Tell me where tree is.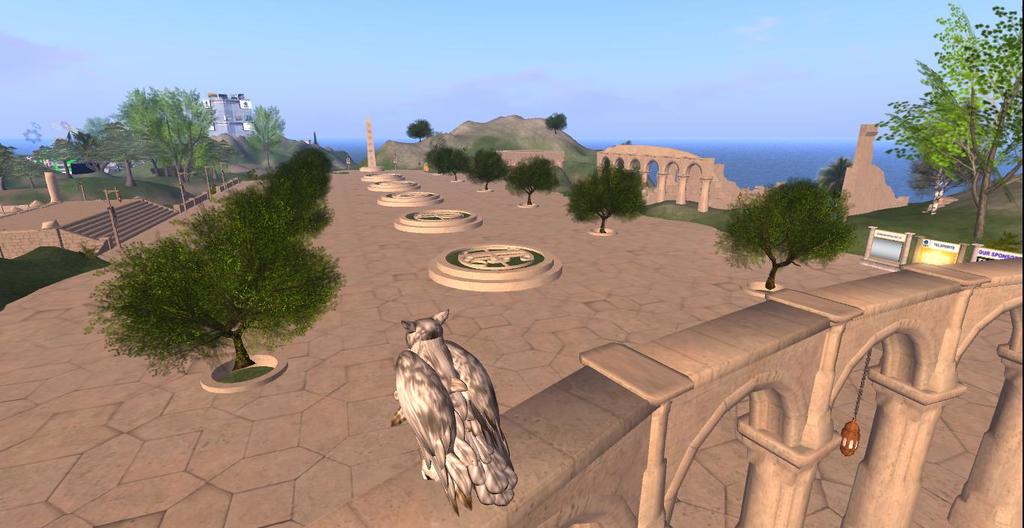
tree is at bbox(714, 172, 854, 306).
